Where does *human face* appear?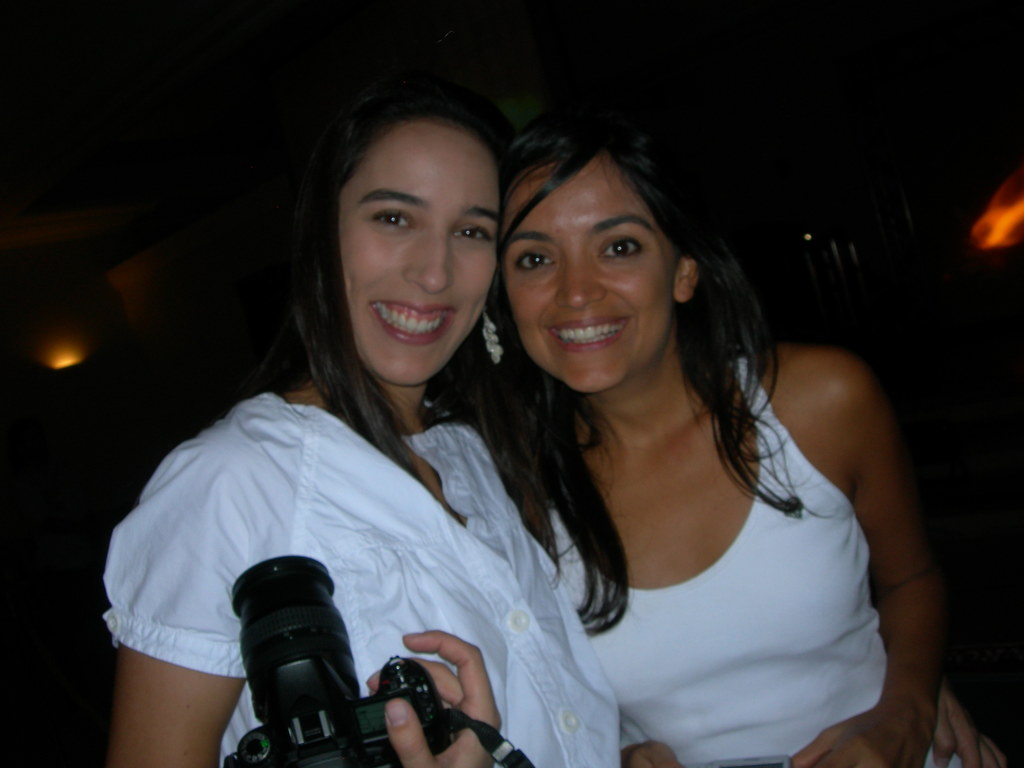
Appears at 332,116,506,381.
